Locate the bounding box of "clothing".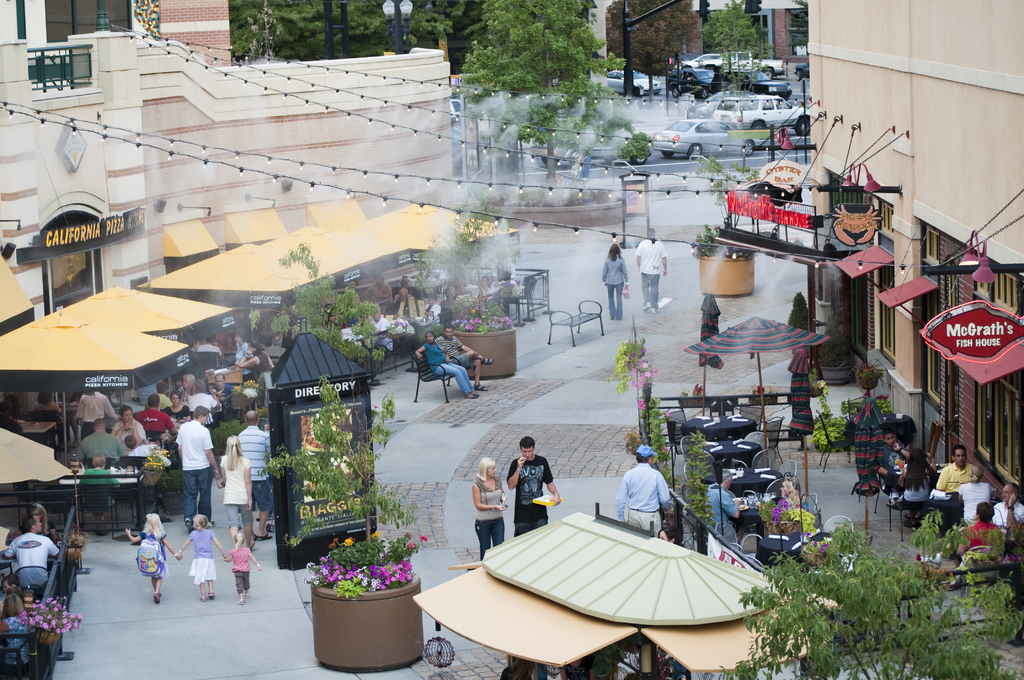
Bounding box: locate(174, 416, 216, 524).
